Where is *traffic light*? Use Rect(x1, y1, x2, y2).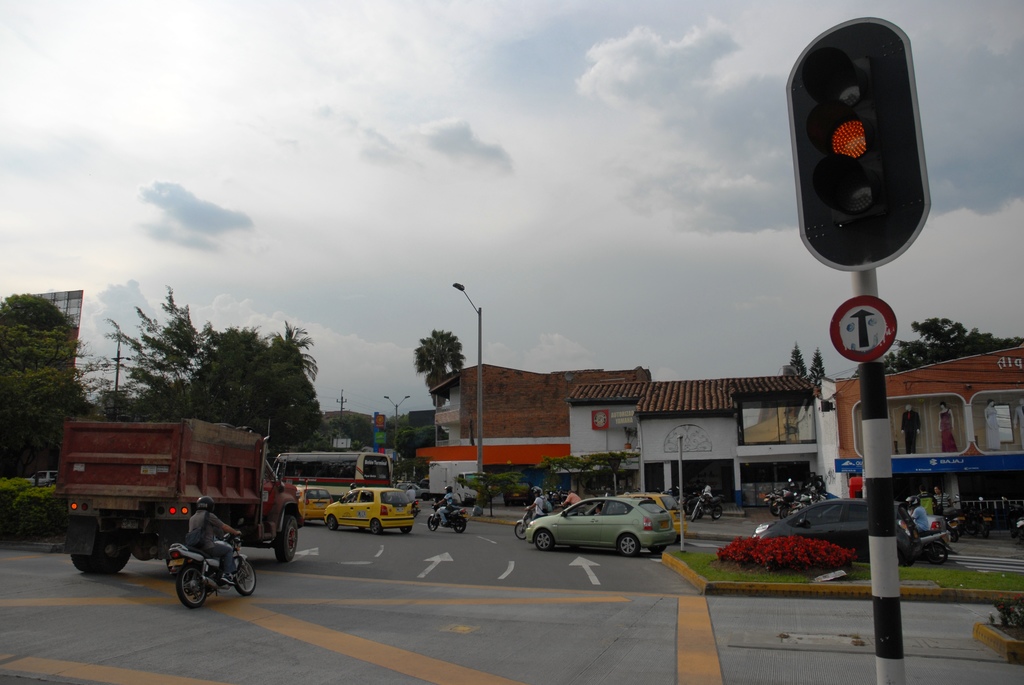
Rect(784, 13, 934, 275).
